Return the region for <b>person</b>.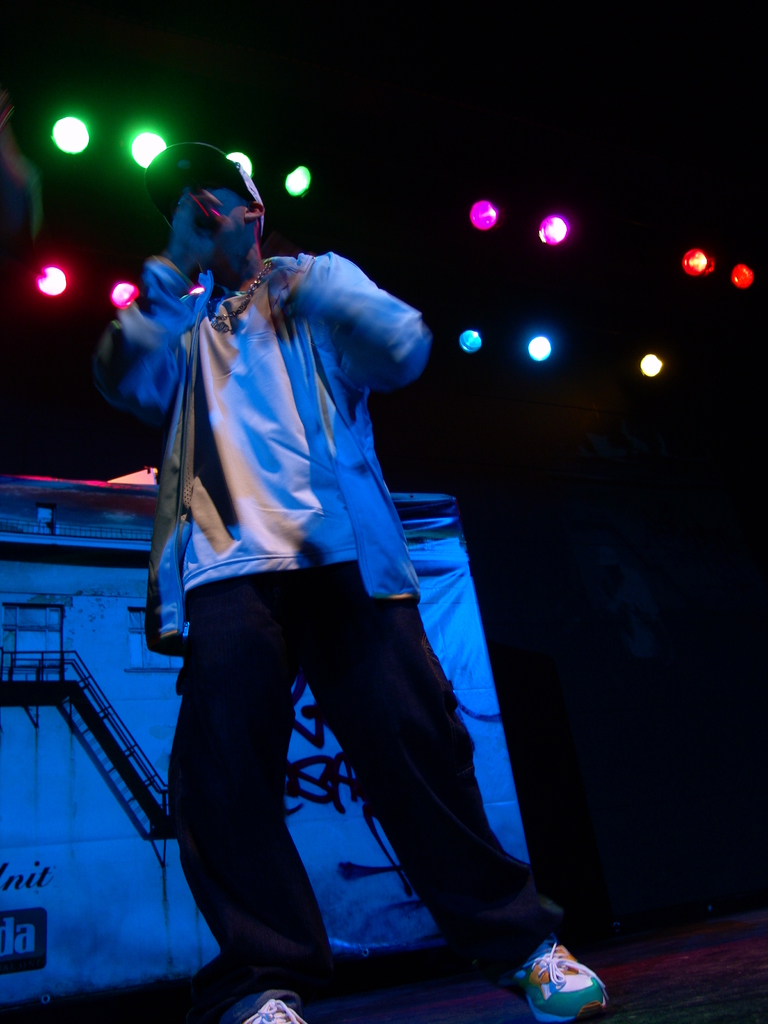
{"left": 108, "top": 157, "right": 593, "bottom": 1023}.
